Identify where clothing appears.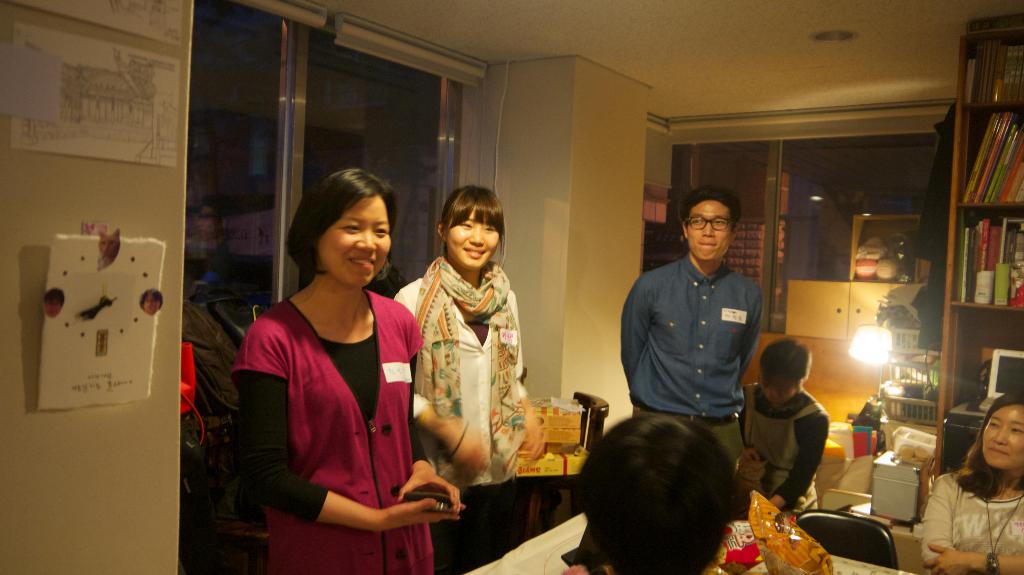
Appears at [x1=742, y1=388, x2=822, y2=519].
